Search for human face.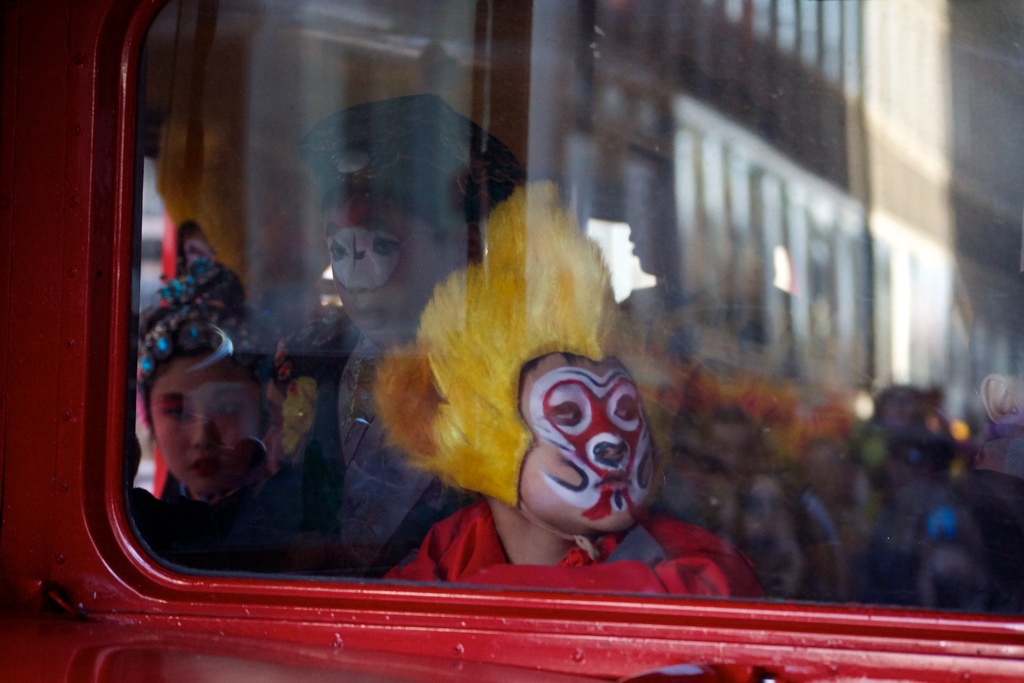
Found at {"left": 150, "top": 352, "right": 264, "bottom": 493}.
